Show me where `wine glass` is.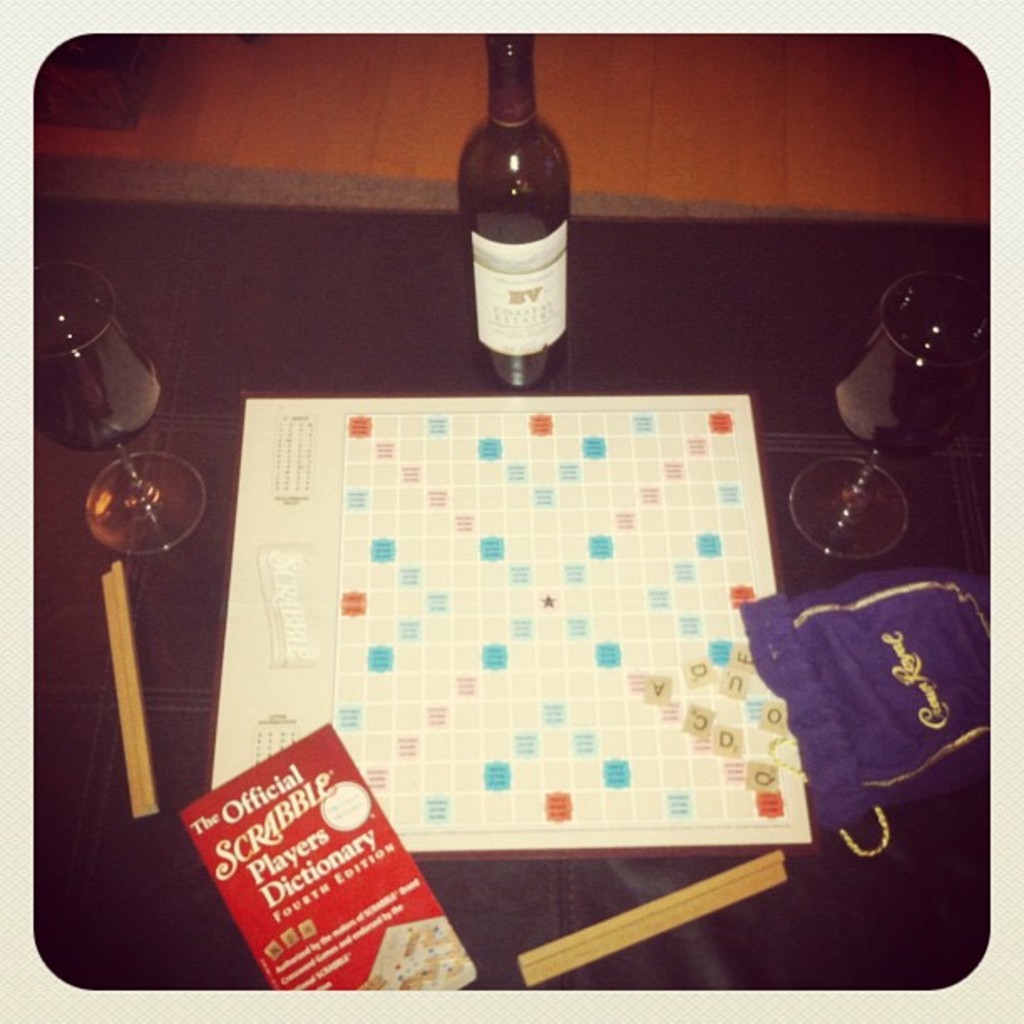
`wine glass` is at box=[791, 268, 992, 557].
